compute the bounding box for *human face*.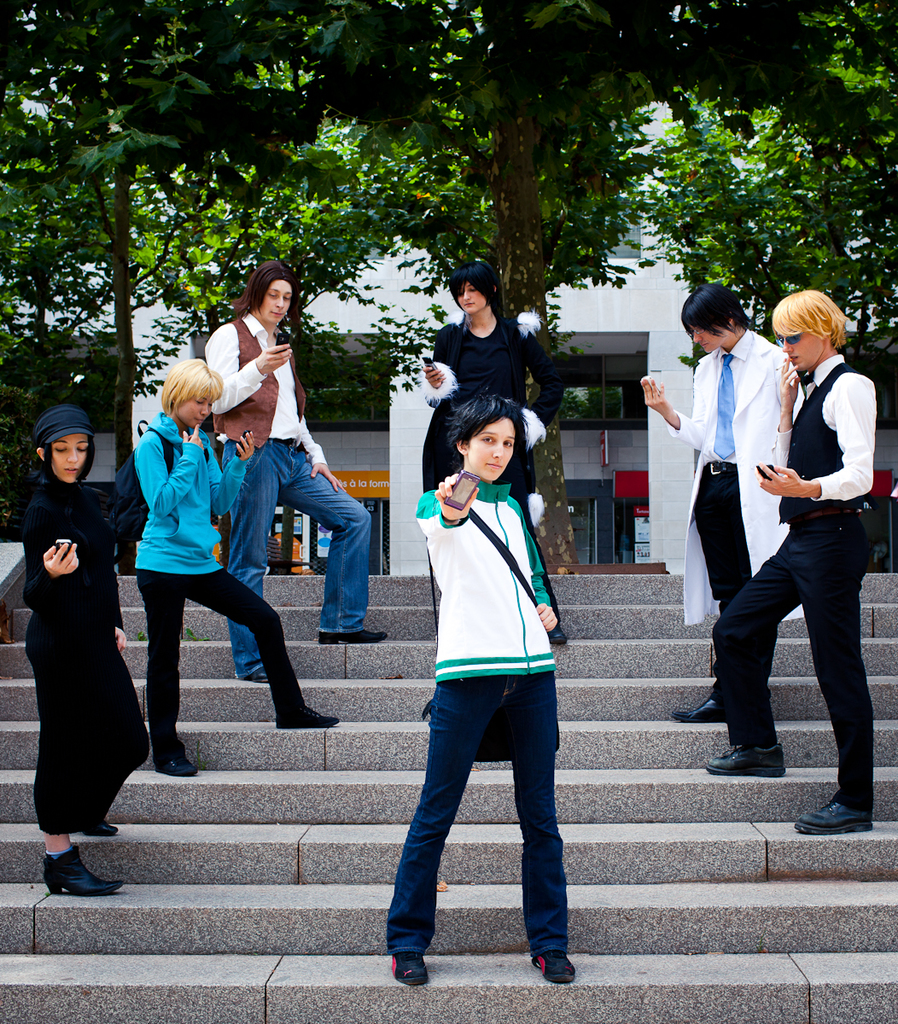
[x1=464, y1=417, x2=516, y2=482].
